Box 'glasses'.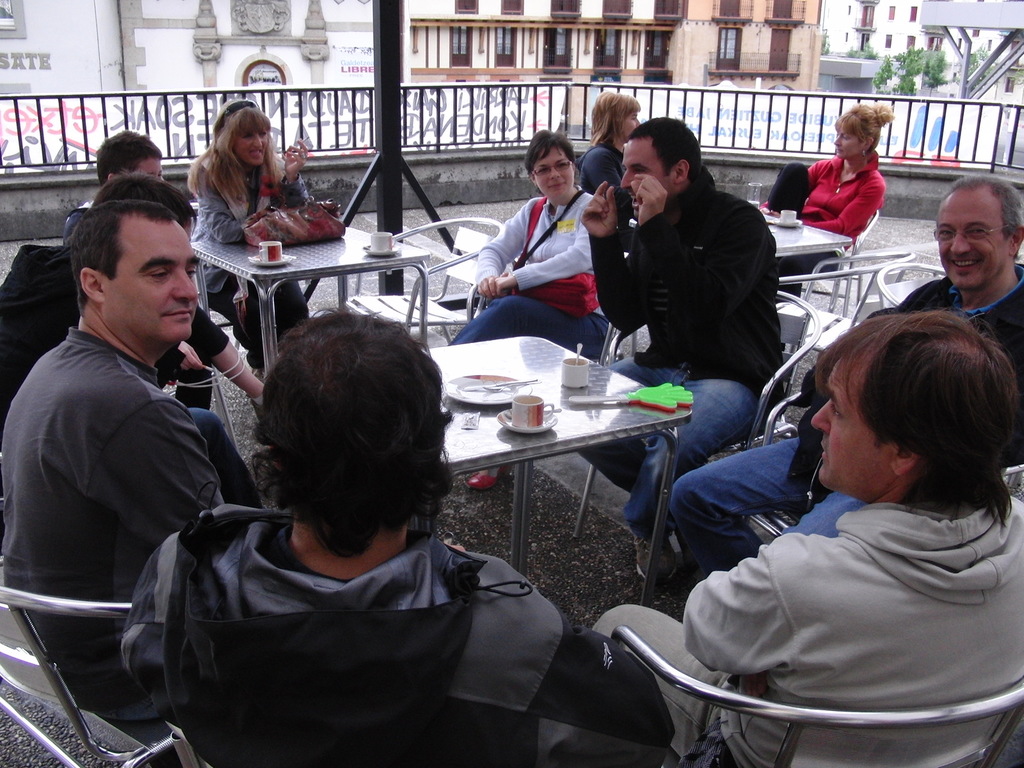
220 100 255 127.
